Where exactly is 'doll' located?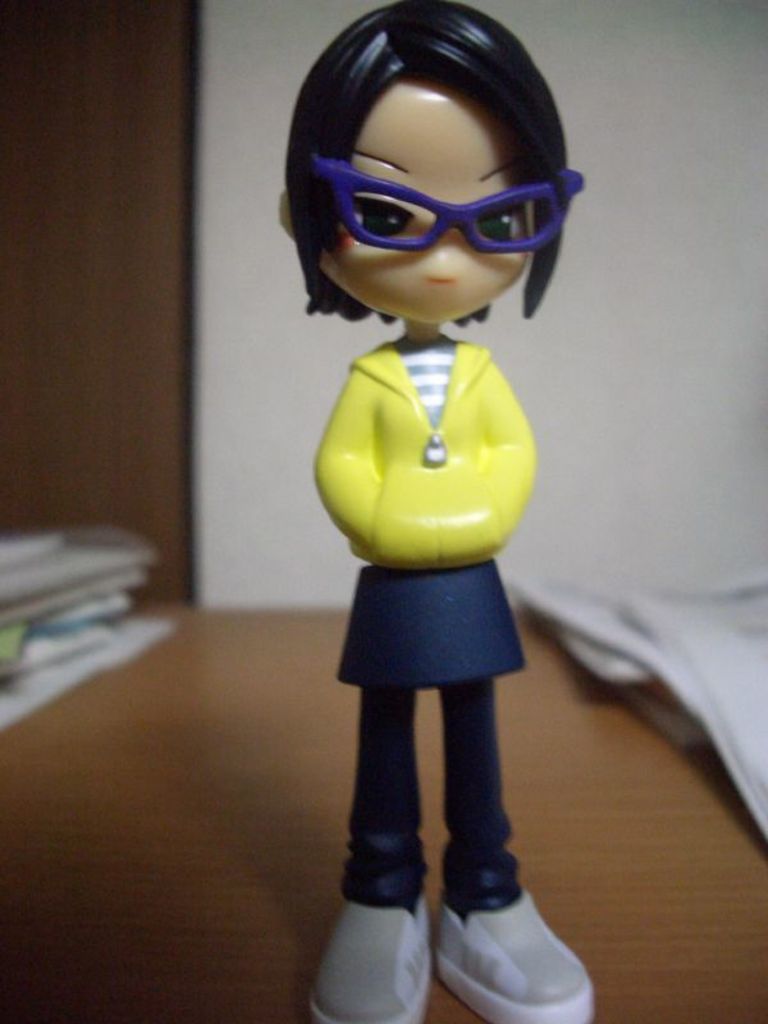
Its bounding box is [x1=266, y1=0, x2=598, y2=1023].
